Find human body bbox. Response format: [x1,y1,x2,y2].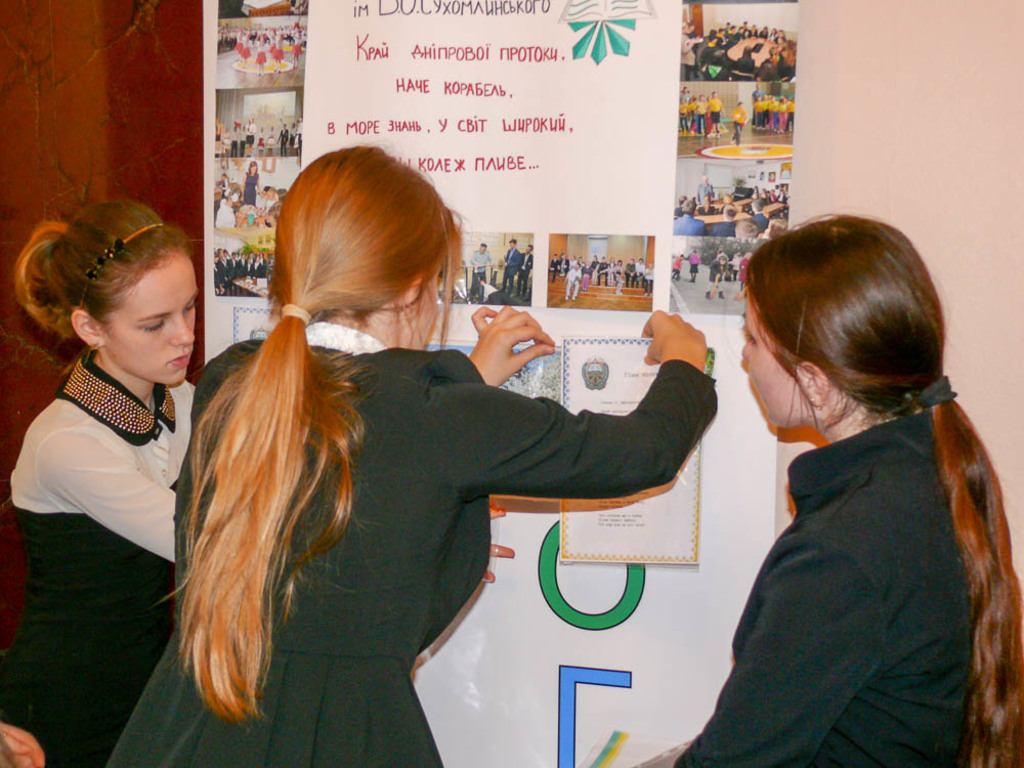
[104,142,715,767].
